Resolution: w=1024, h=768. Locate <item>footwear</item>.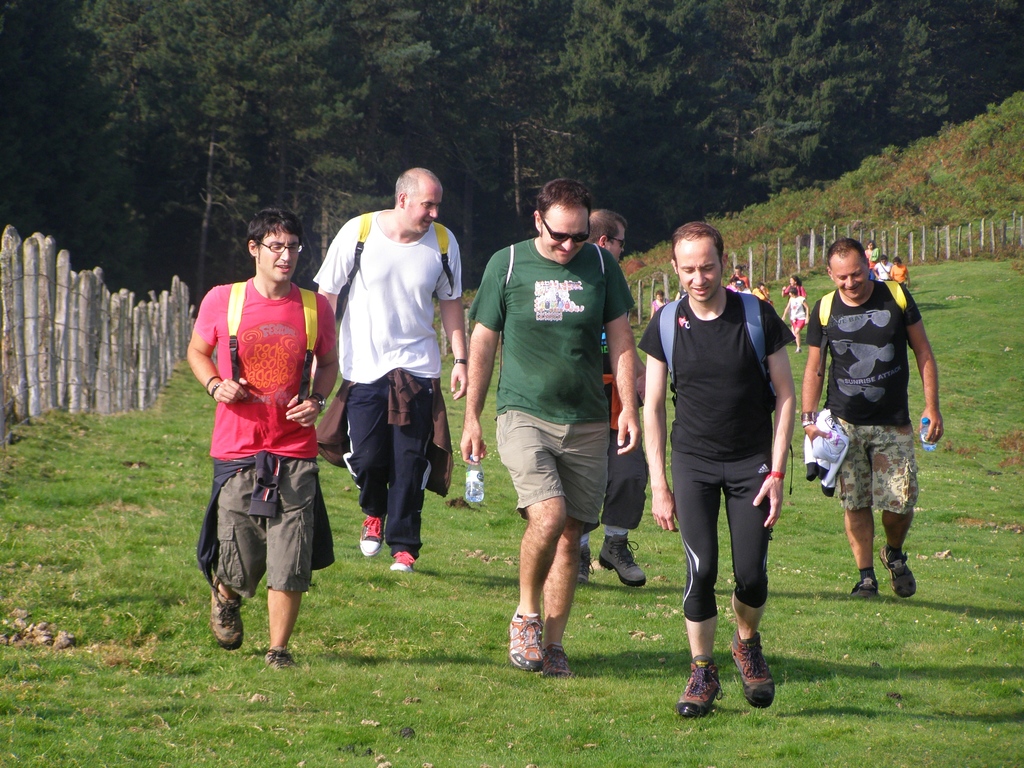
<box>847,570,877,600</box>.
